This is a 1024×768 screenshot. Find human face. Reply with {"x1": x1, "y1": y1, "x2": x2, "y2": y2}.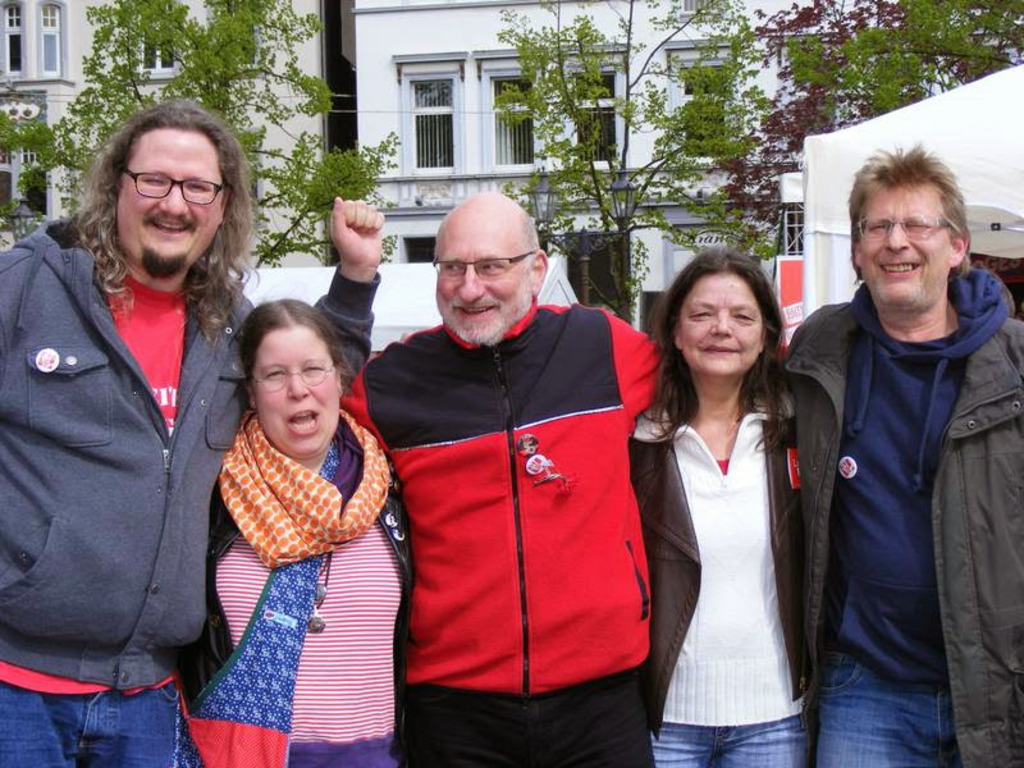
{"x1": 681, "y1": 274, "x2": 764, "y2": 380}.
